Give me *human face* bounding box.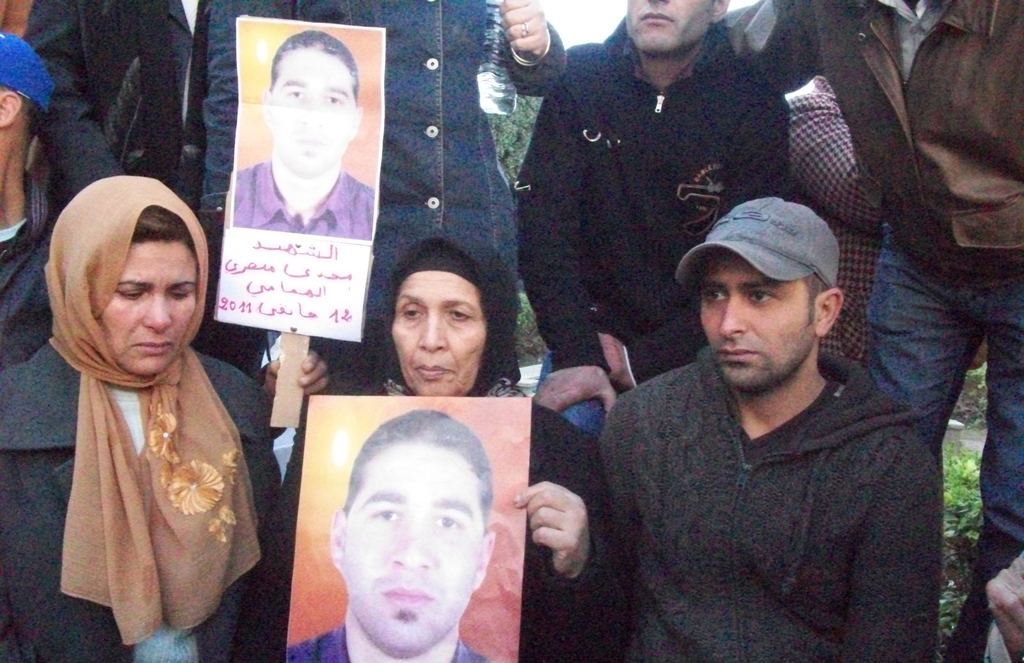
rect(699, 257, 810, 387).
